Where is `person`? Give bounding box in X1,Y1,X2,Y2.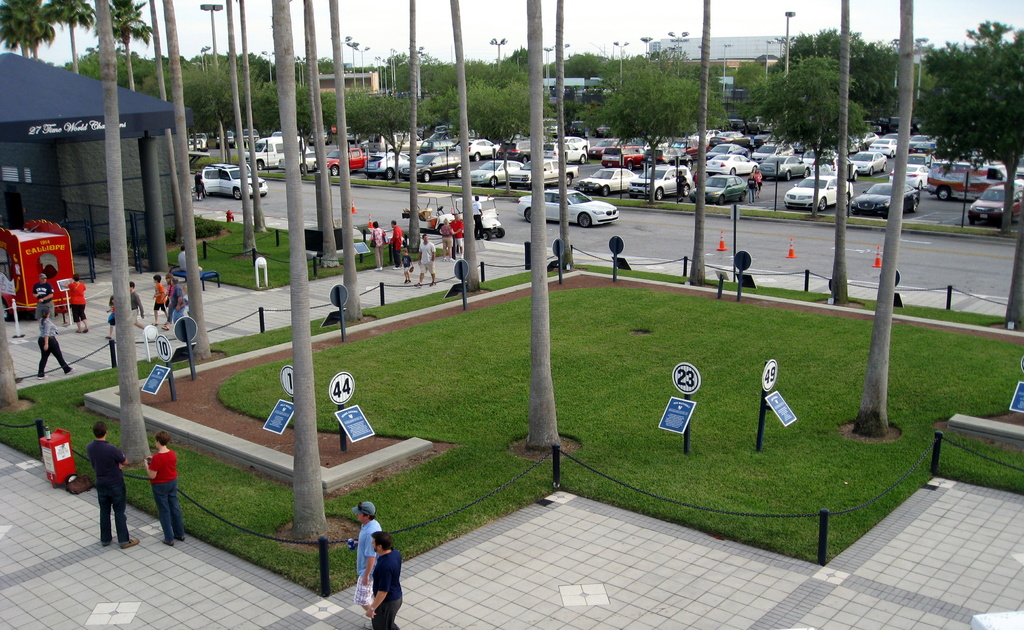
195,166,211,205.
